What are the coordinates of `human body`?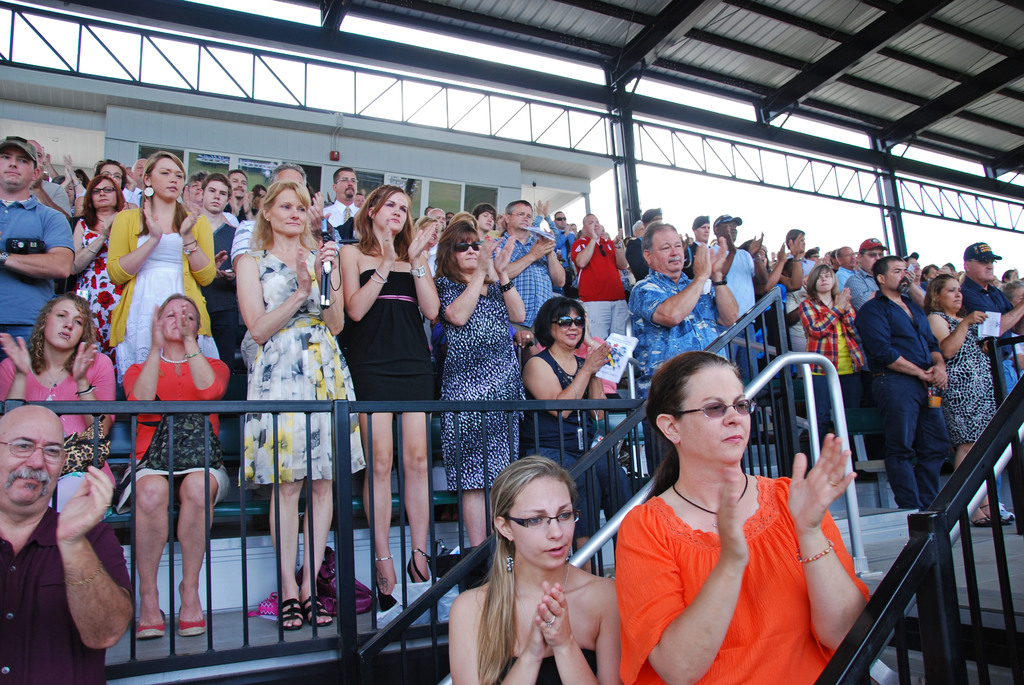
detection(1002, 280, 1023, 373).
